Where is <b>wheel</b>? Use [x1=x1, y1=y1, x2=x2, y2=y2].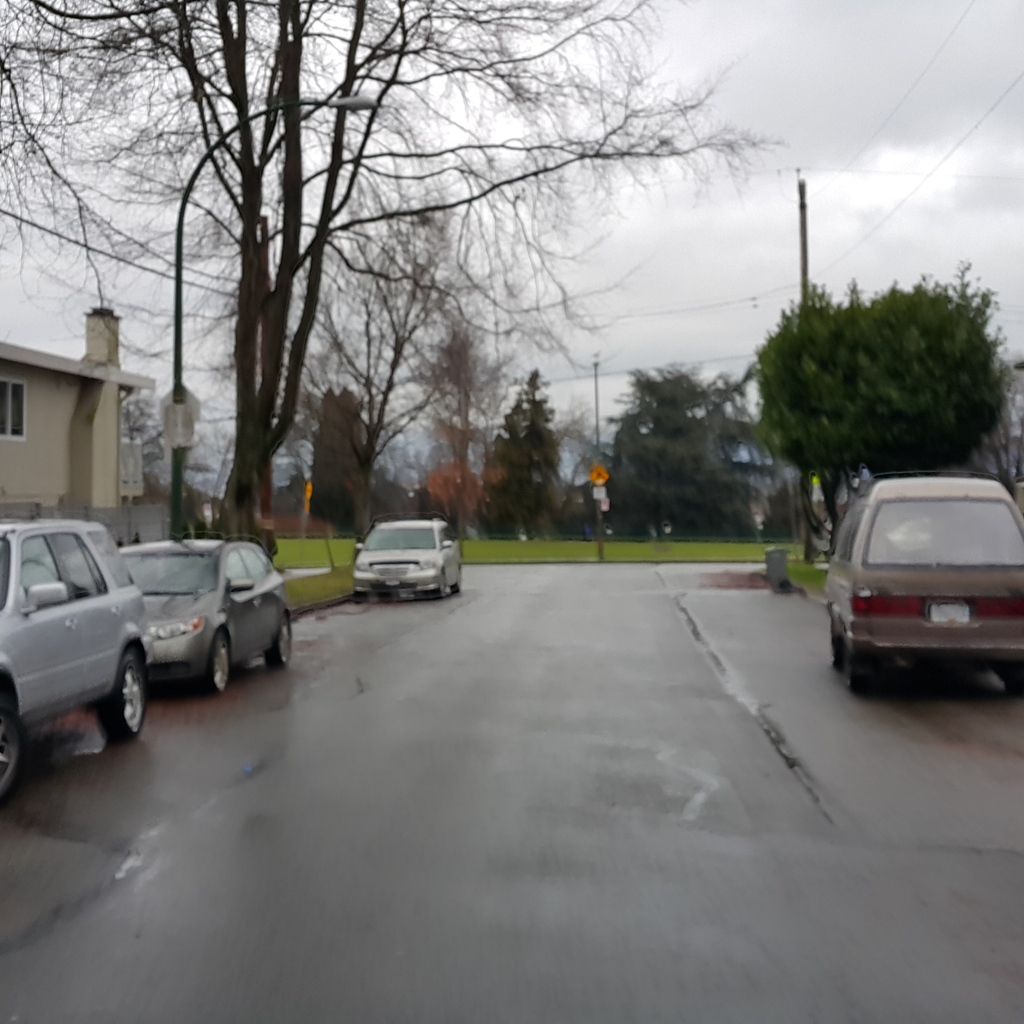
[x1=830, y1=624, x2=846, y2=673].
